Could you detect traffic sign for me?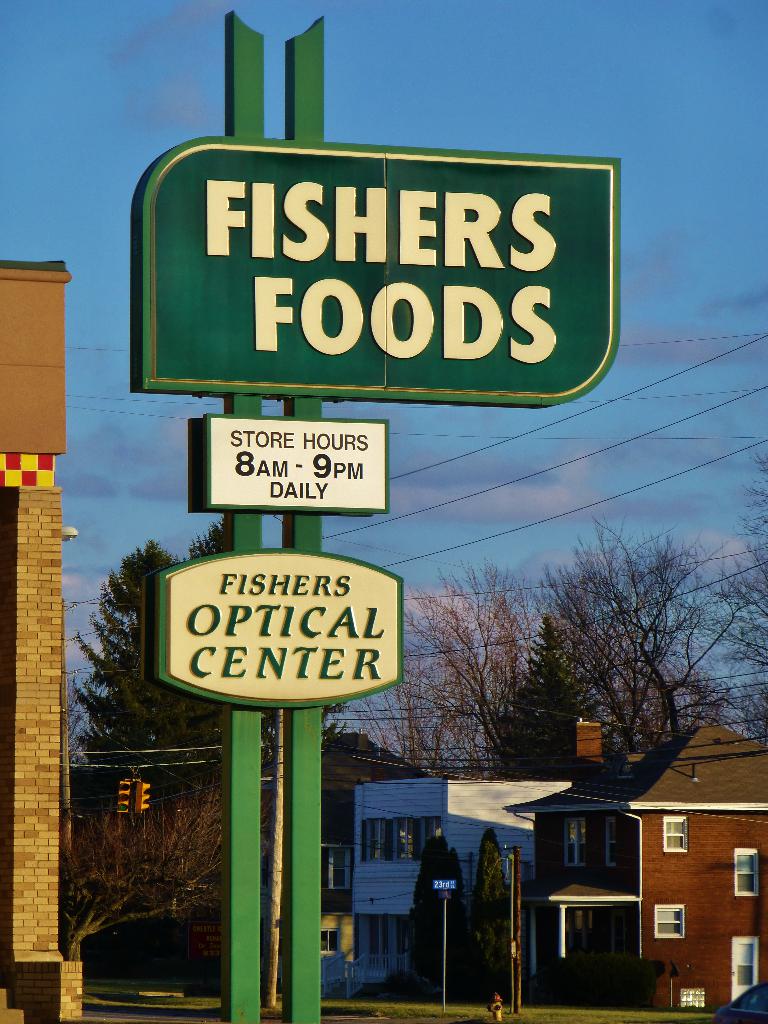
Detection result: {"x1": 154, "y1": 552, "x2": 399, "y2": 713}.
